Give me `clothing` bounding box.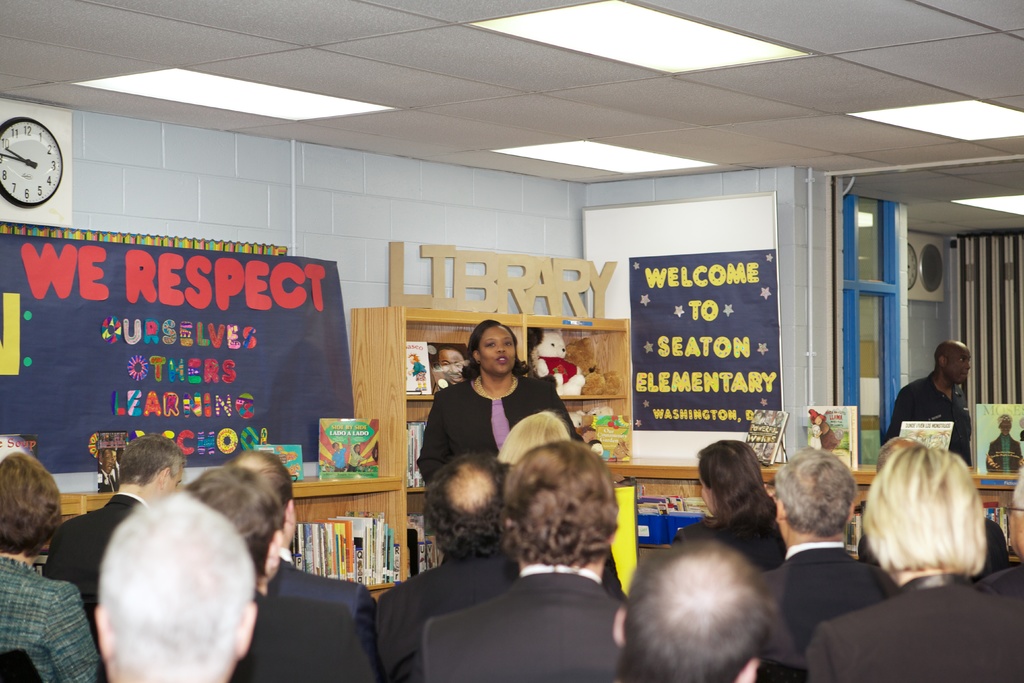
box(424, 361, 559, 483).
